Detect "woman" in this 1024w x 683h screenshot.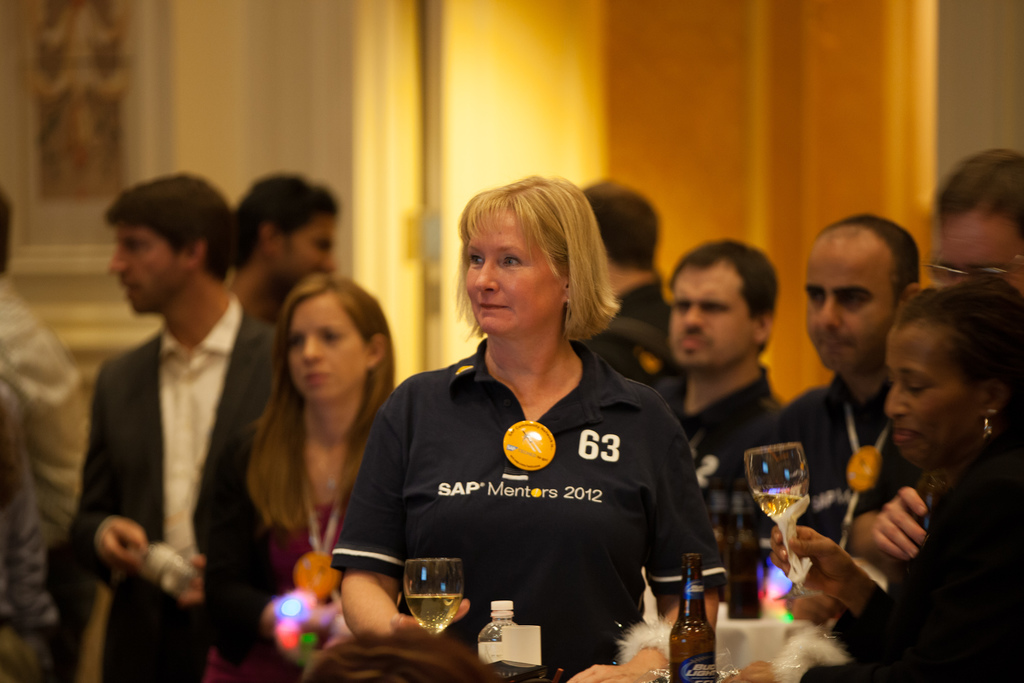
Detection: box(197, 270, 403, 682).
